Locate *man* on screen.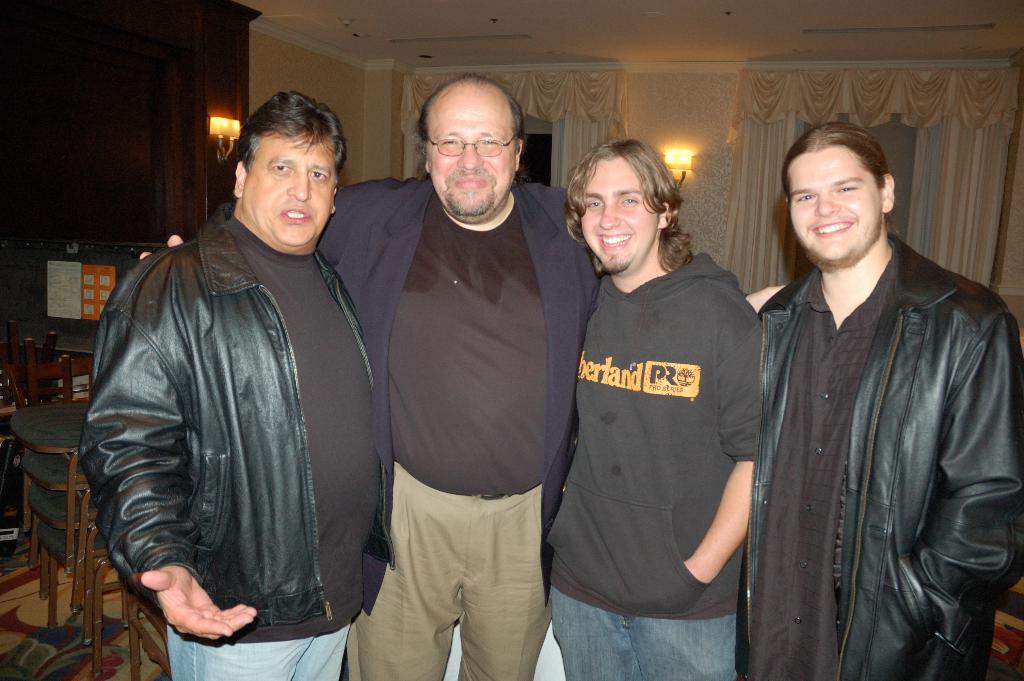
On screen at 730/121/1023/680.
